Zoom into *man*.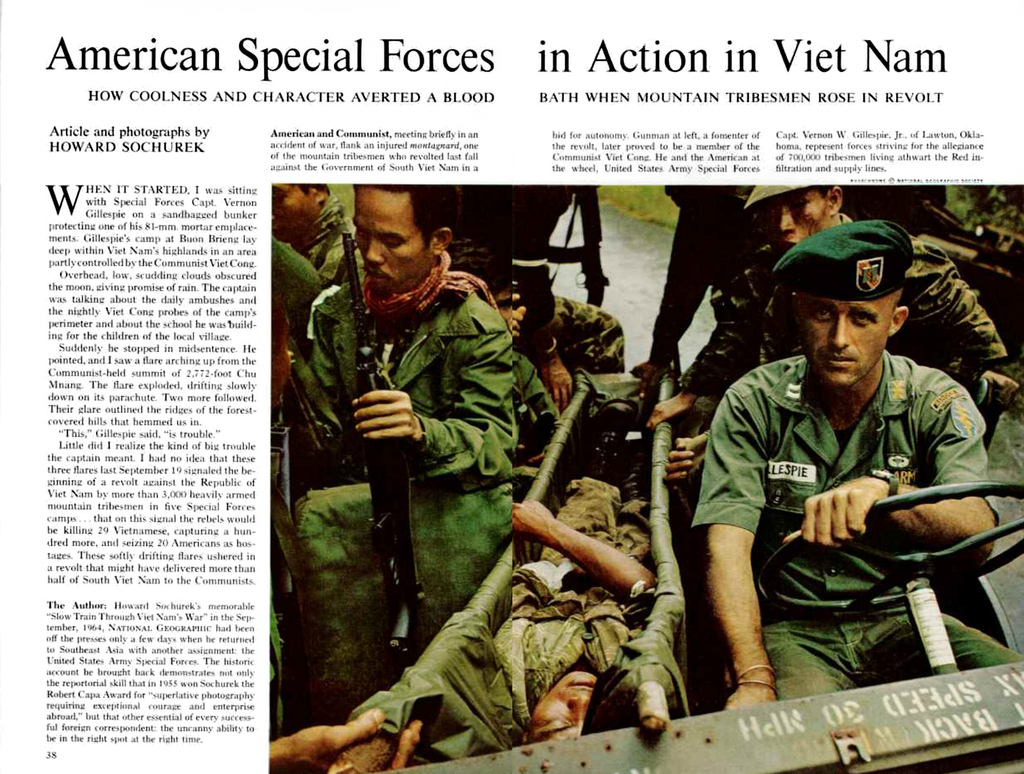
Zoom target: (x1=287, y1=181, x2=519, y2=686).
